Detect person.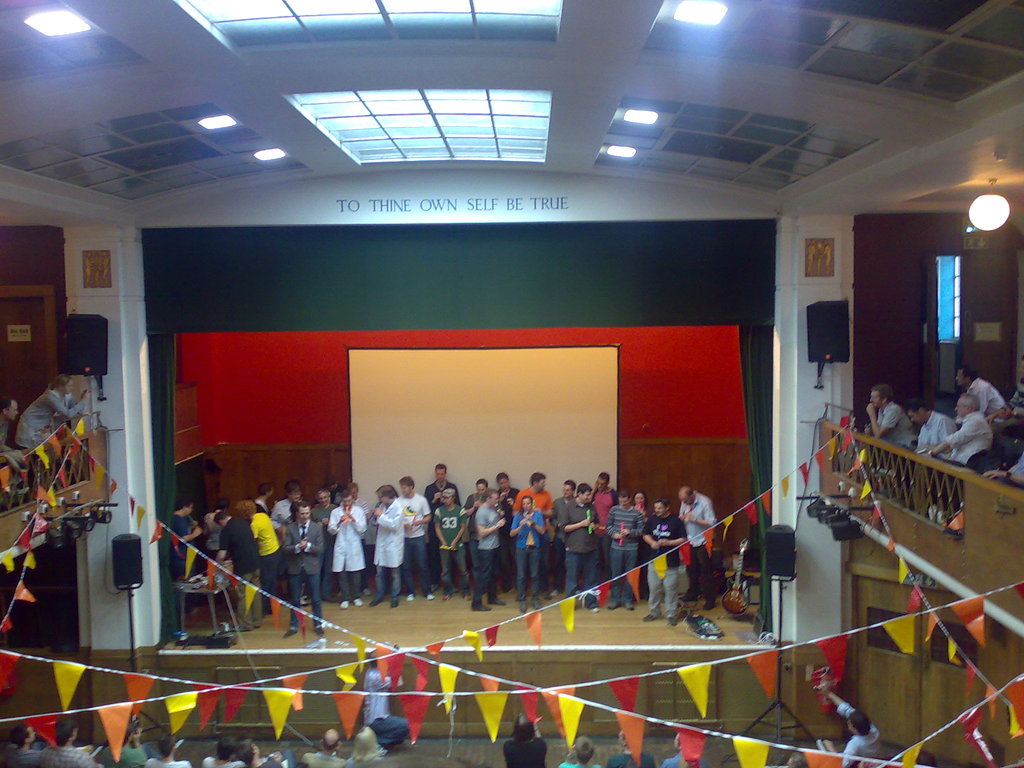
Detected at pyautogui.locateOnScreen(863, 378, 912, 509).
